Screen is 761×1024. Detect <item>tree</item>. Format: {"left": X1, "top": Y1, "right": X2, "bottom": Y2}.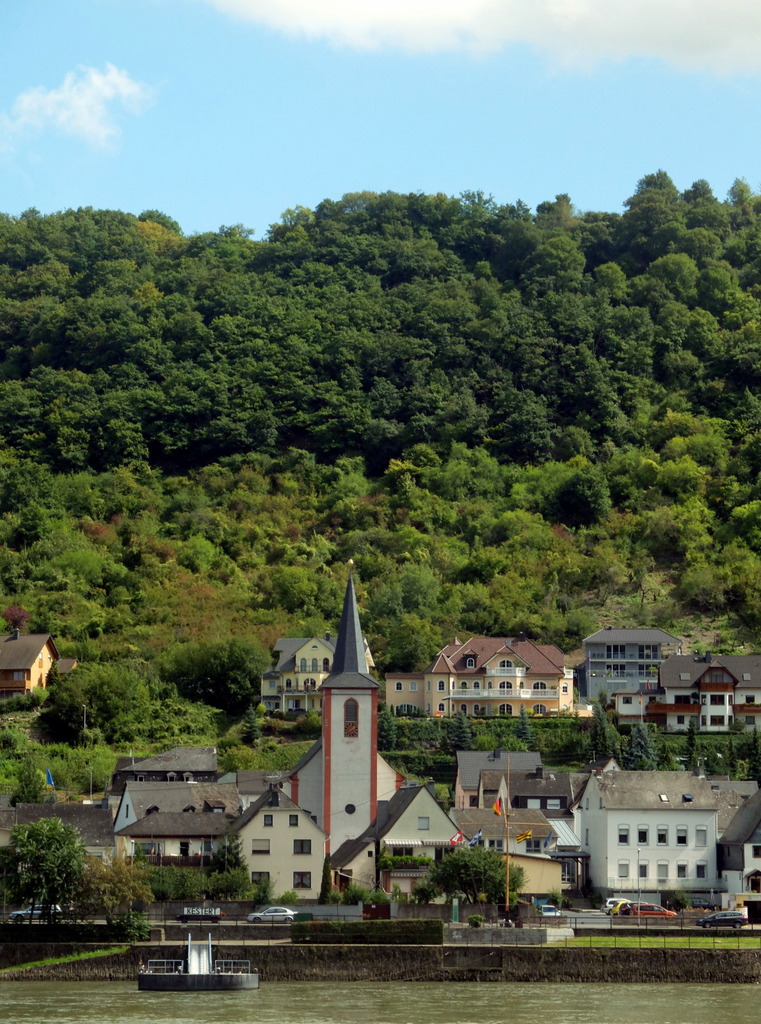
{"left": 691, "top": 259, "right": 743, "bottom": 335}.
